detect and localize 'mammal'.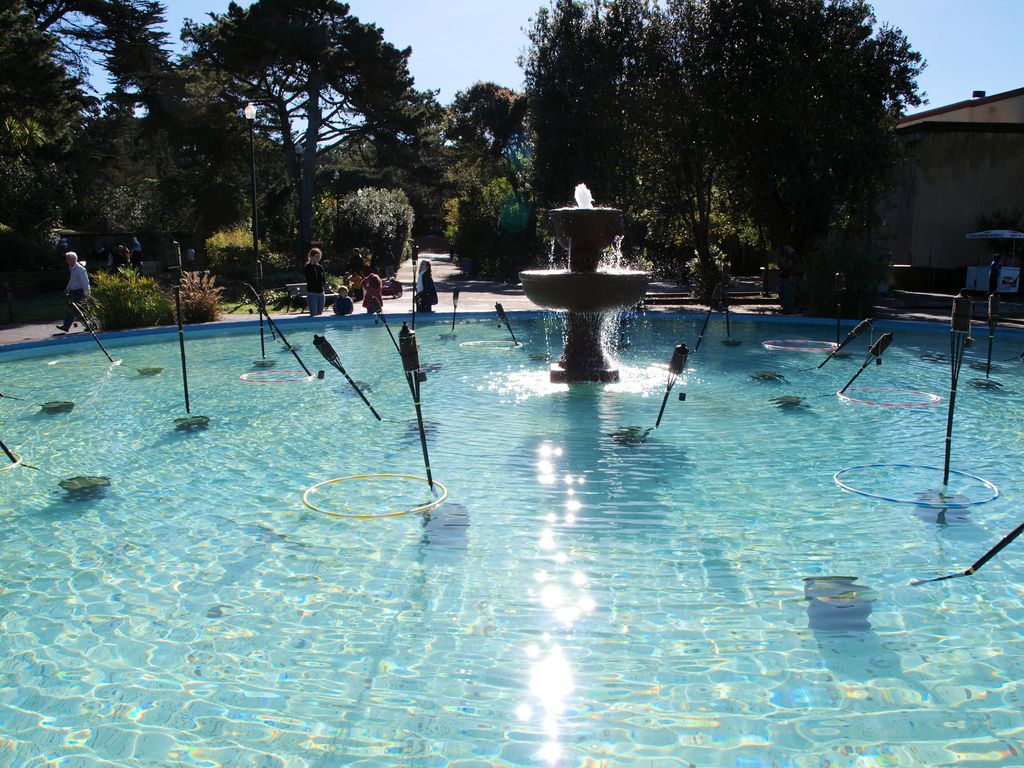
Localized at region(346, 247, 366, 276).
